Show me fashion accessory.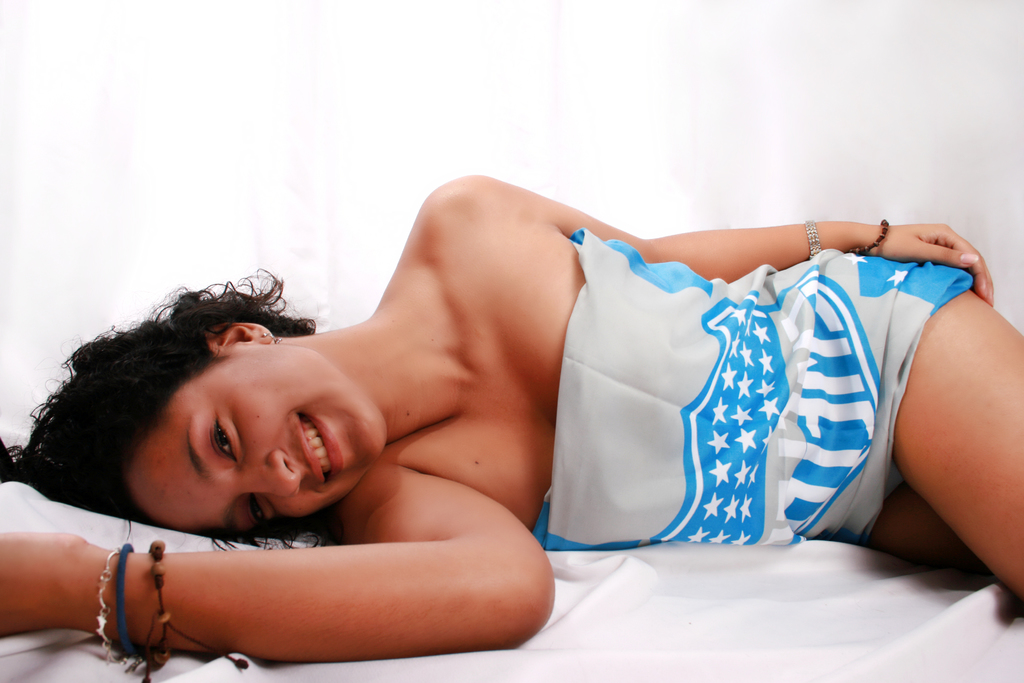
fashion accessory is here: left=123, top=534, right=252, bottom=682.
